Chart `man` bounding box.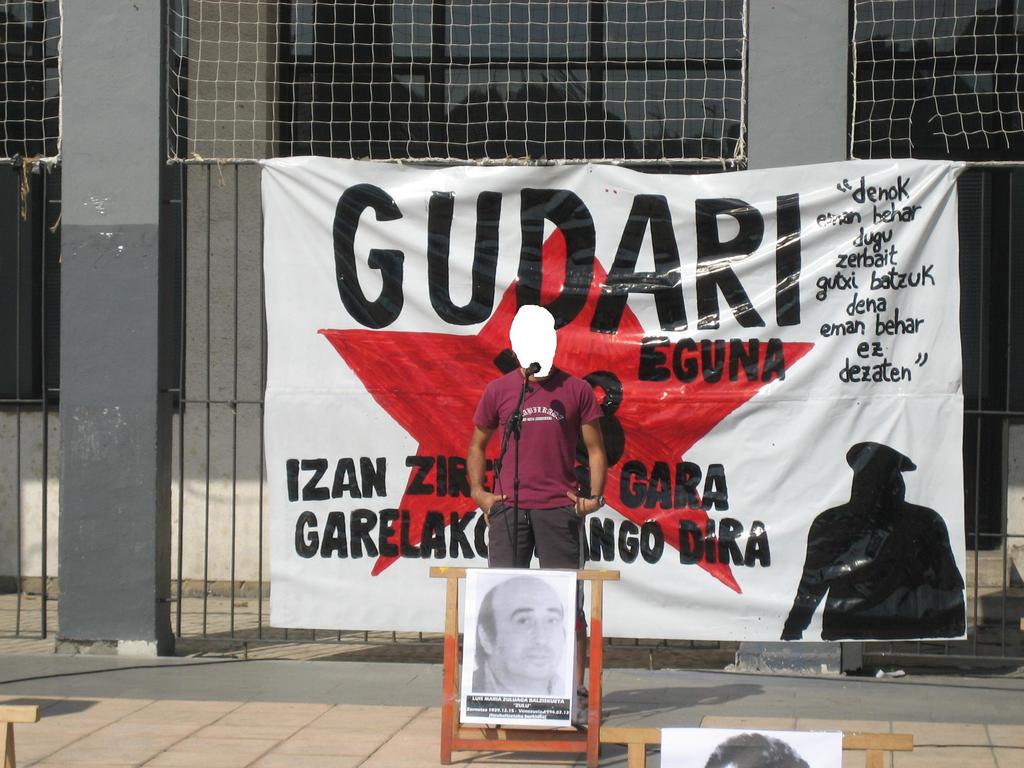
Charted: (465,359,607,566).
